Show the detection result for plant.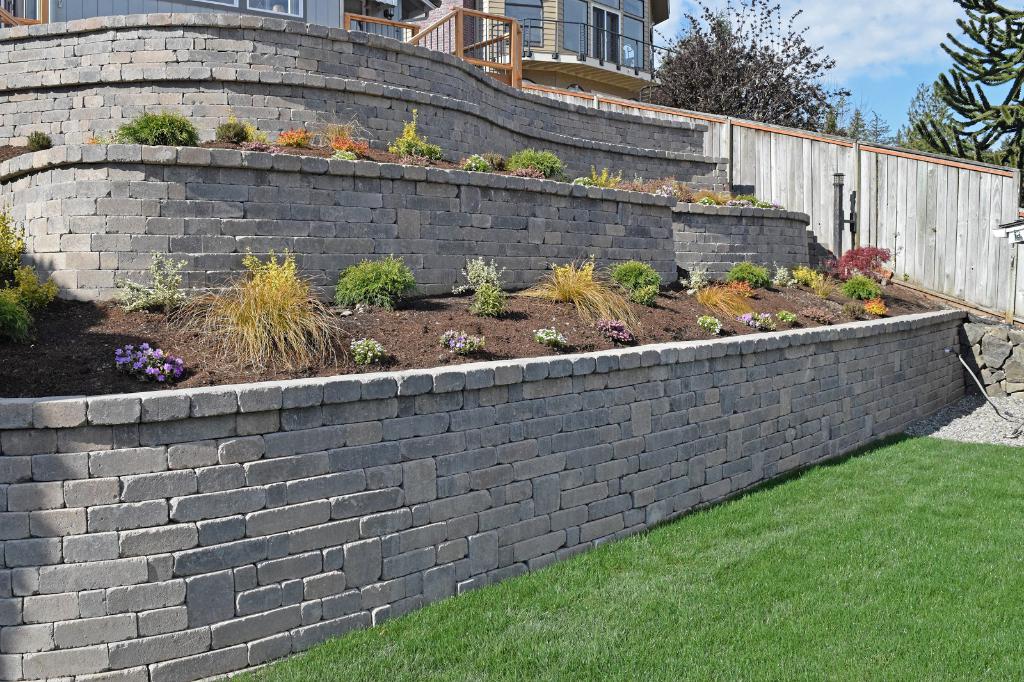
bbox=[216, 111, 248, 143].
